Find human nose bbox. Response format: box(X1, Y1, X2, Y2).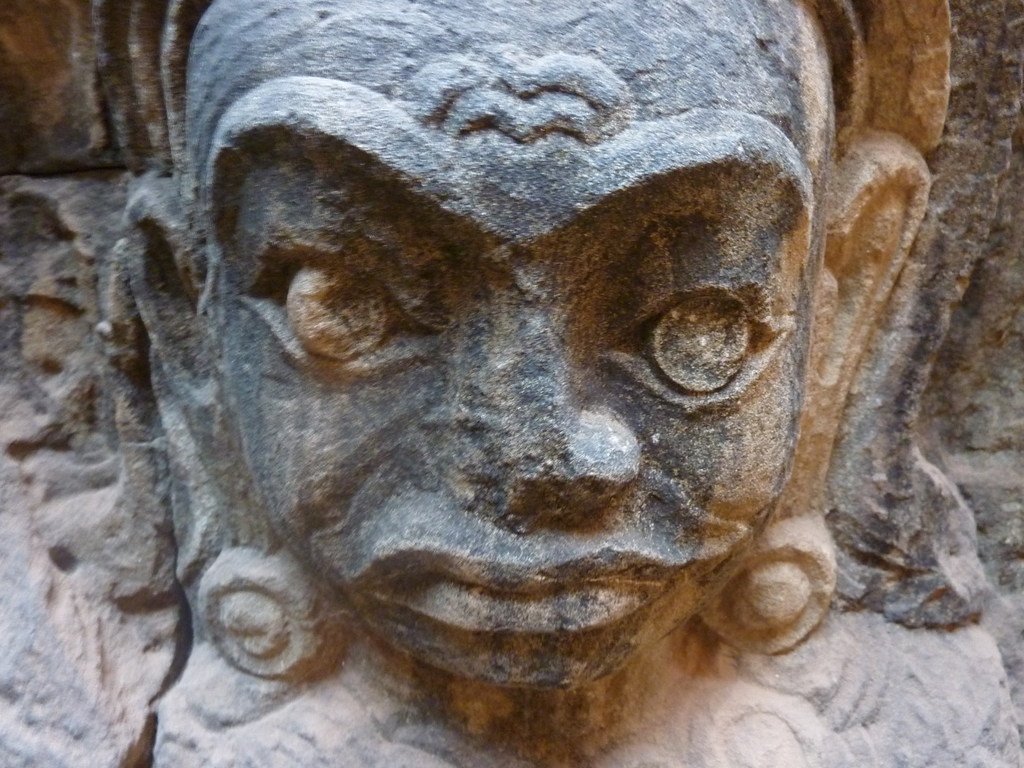
box(427, 288, 643, 518).
